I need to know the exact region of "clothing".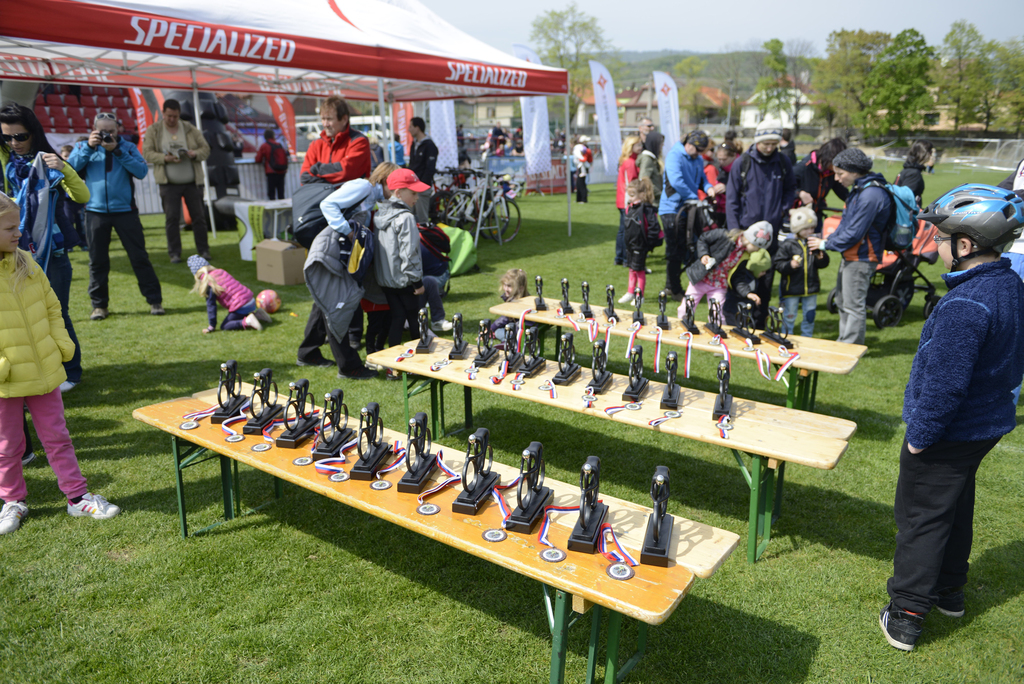
Region: box(192, 265, 260, 328).
